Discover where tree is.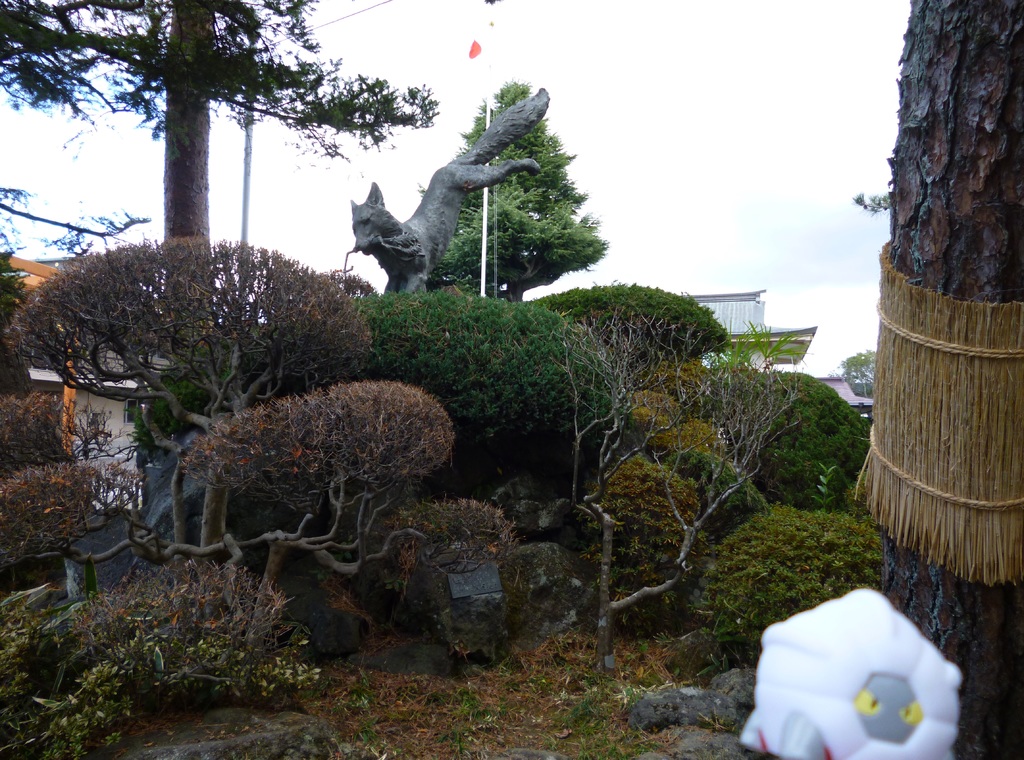
Discovered at box(531, 284, 726, 391).
